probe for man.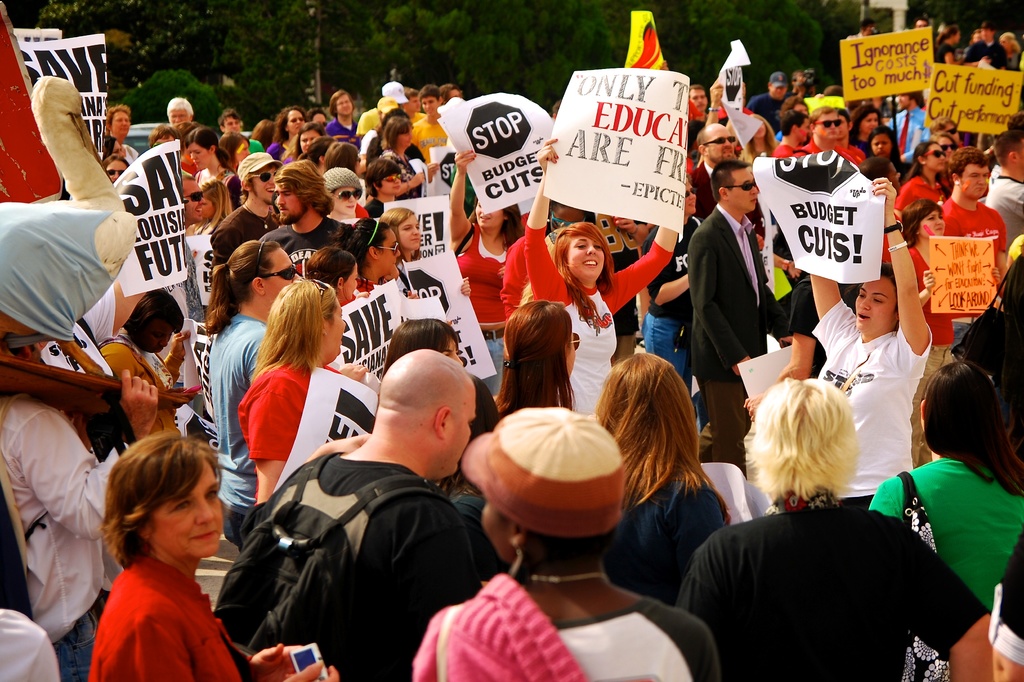
Probe result: (931, 147, 1004, 314).
